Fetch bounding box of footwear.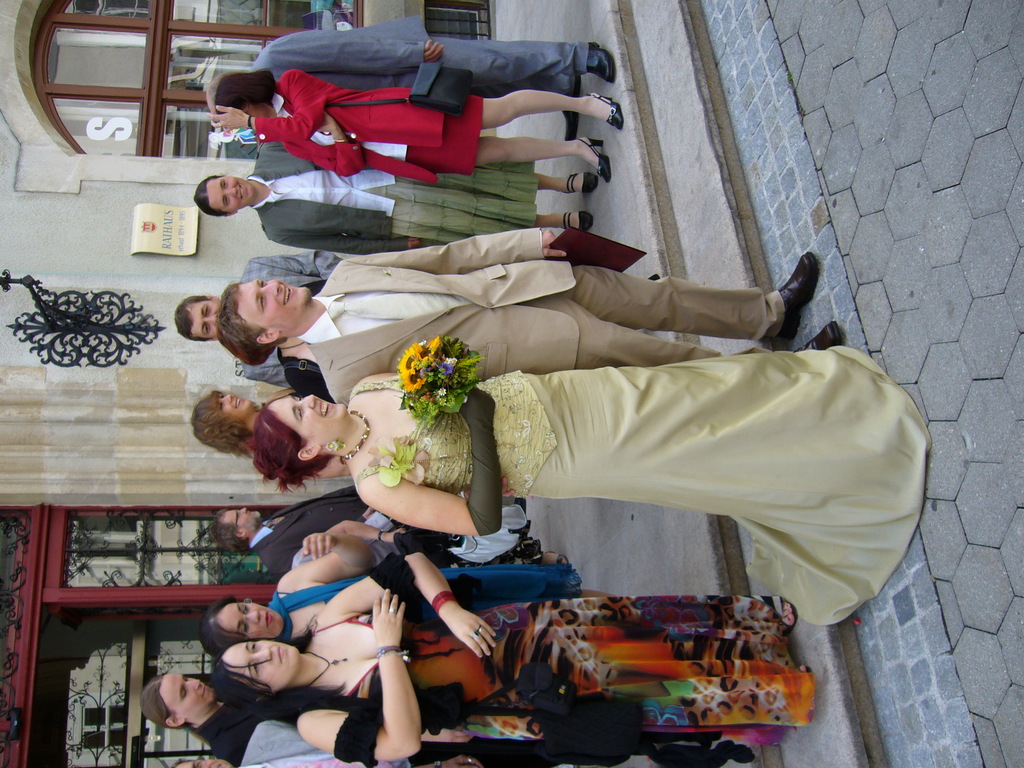
Bbox: bbox=(794, 319, 847, 353).
